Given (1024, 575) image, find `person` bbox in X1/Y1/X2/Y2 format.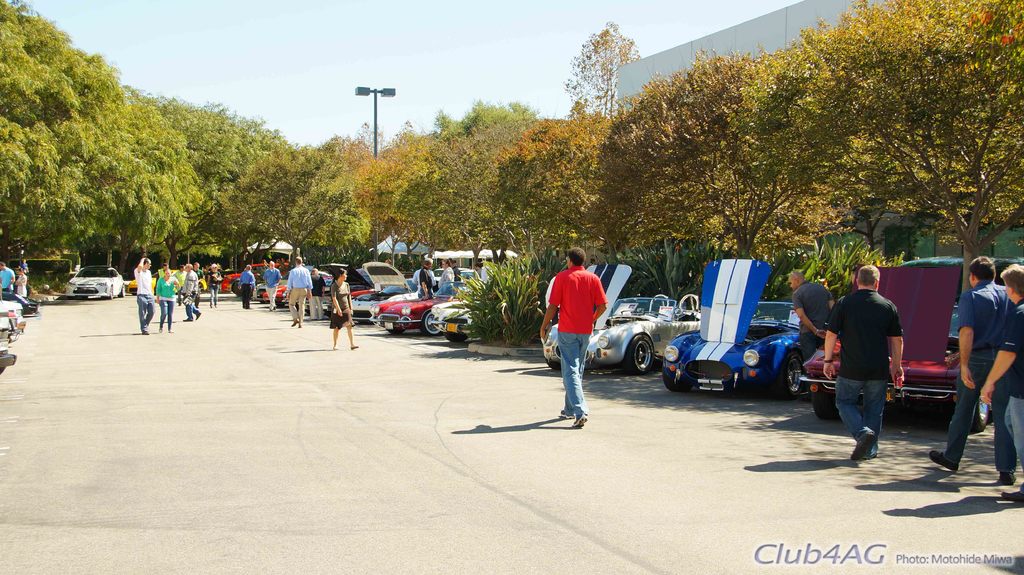
287/253/315/324.
